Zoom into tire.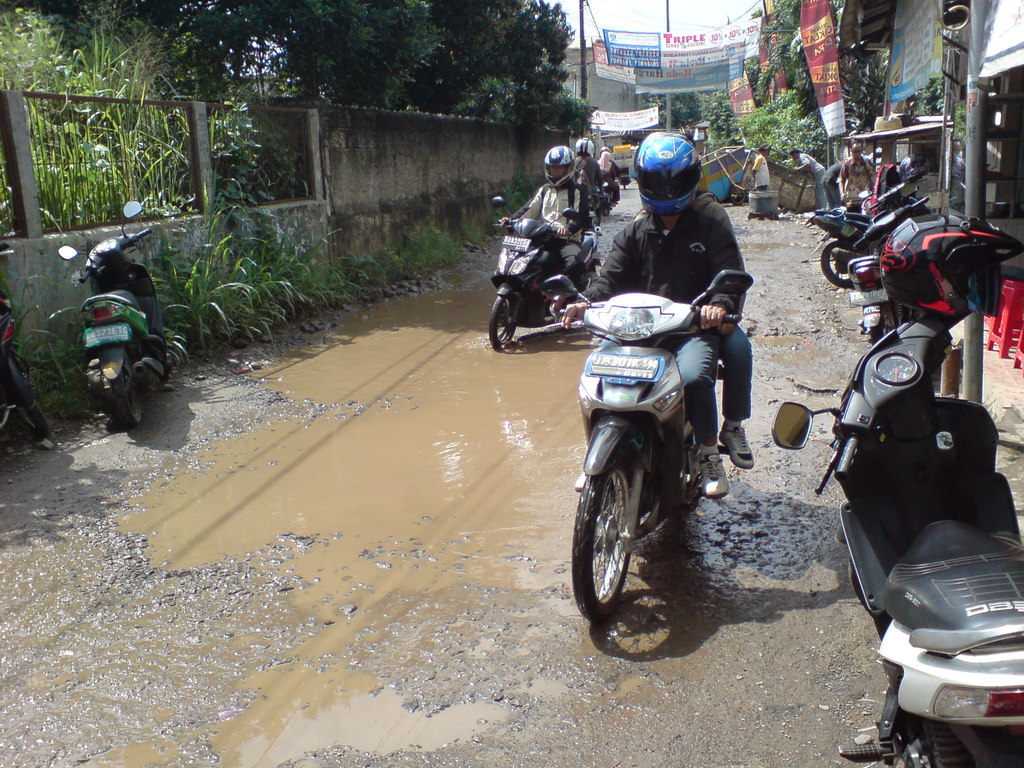
Zoom target: detection(488, 293, 516, 346).
